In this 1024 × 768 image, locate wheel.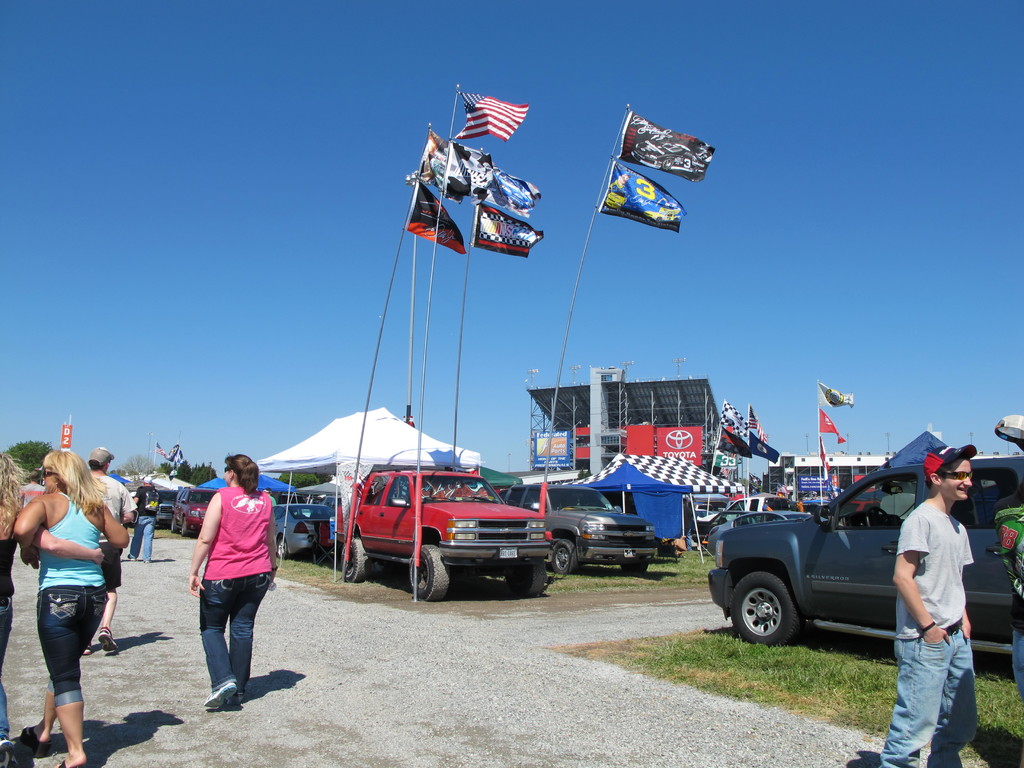
Bounding box: rect(868, 509, 888, 525).
